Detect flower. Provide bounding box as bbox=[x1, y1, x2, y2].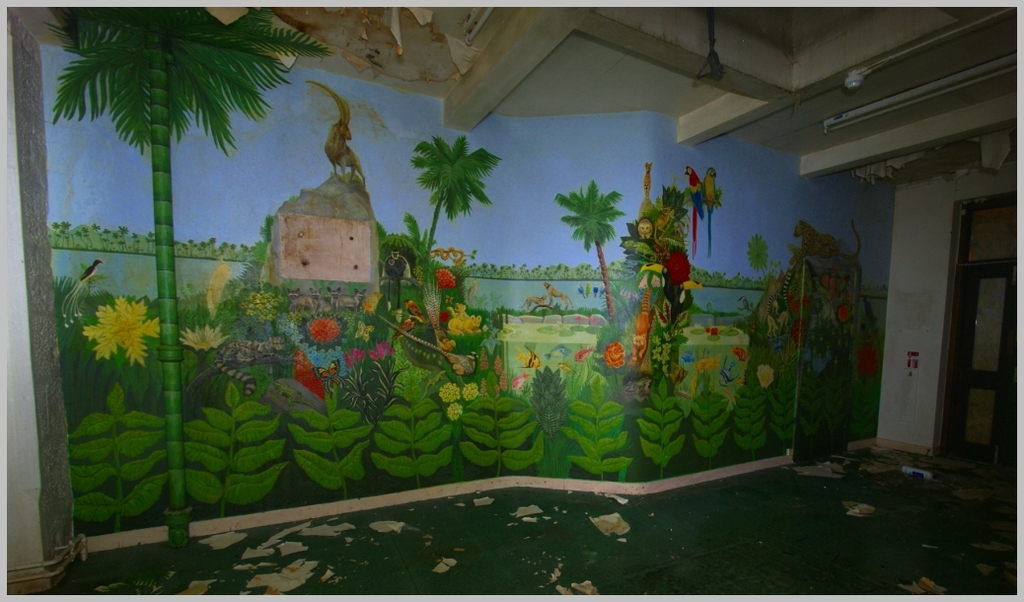
bbox=[397, 296, 453, 328].
